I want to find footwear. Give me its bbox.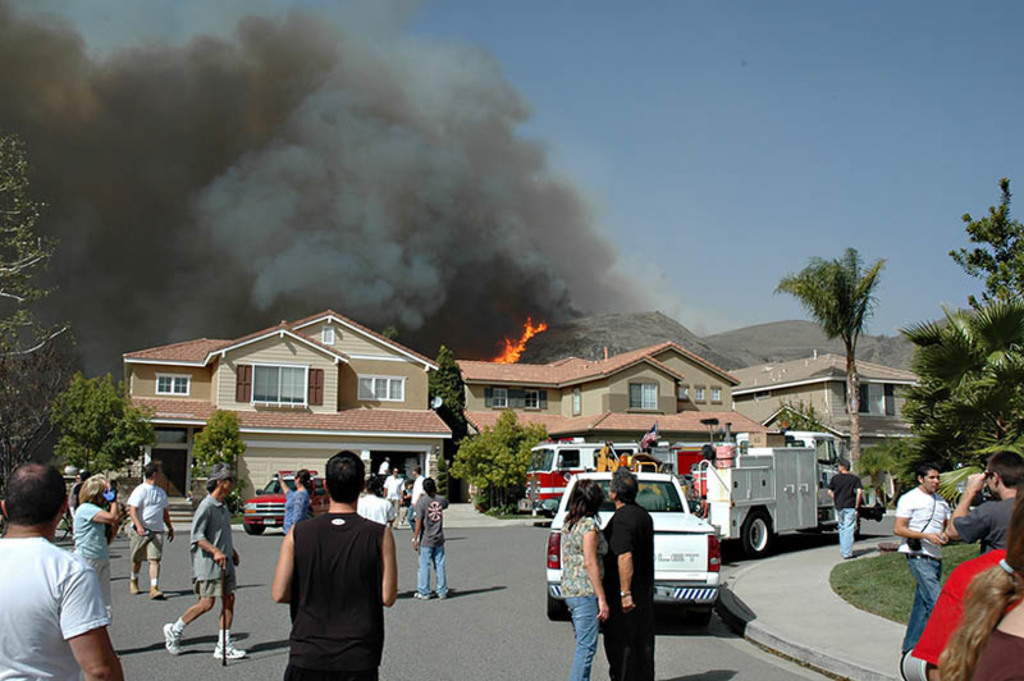
bbox=[128, 576, 143, 593].
